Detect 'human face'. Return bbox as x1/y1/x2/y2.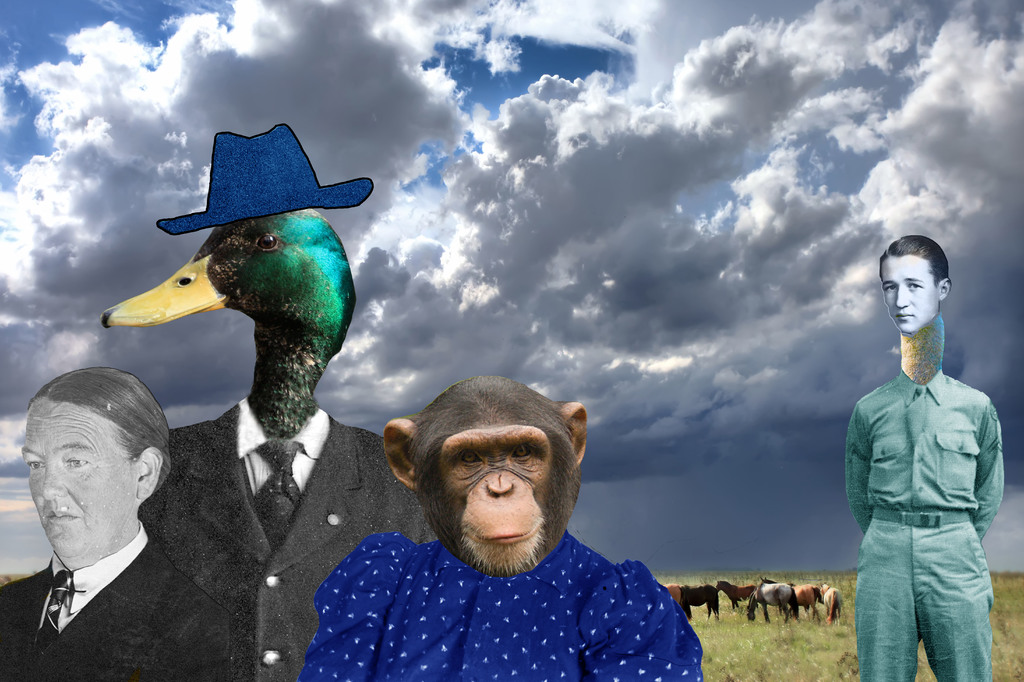
881/256/938/332.
